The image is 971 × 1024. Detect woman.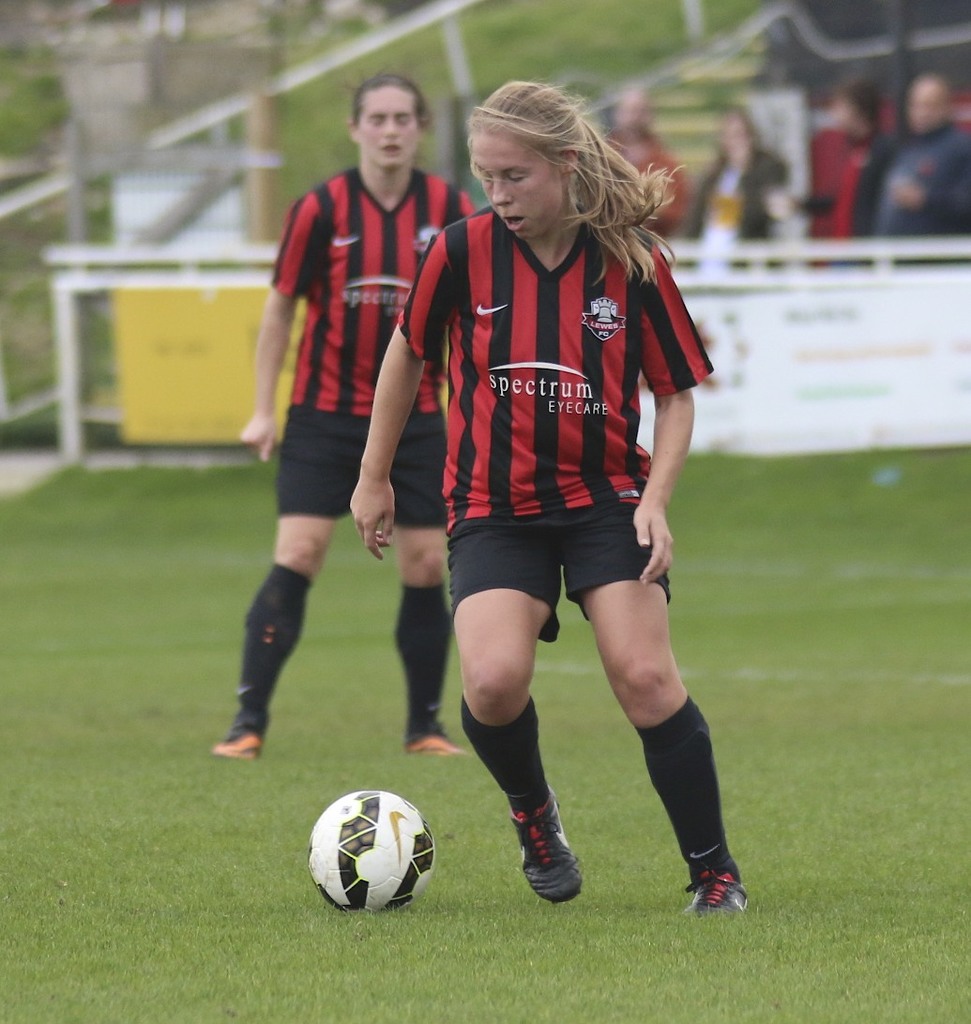
Detection: [left=386, top=85, right=720, bottom=928].
